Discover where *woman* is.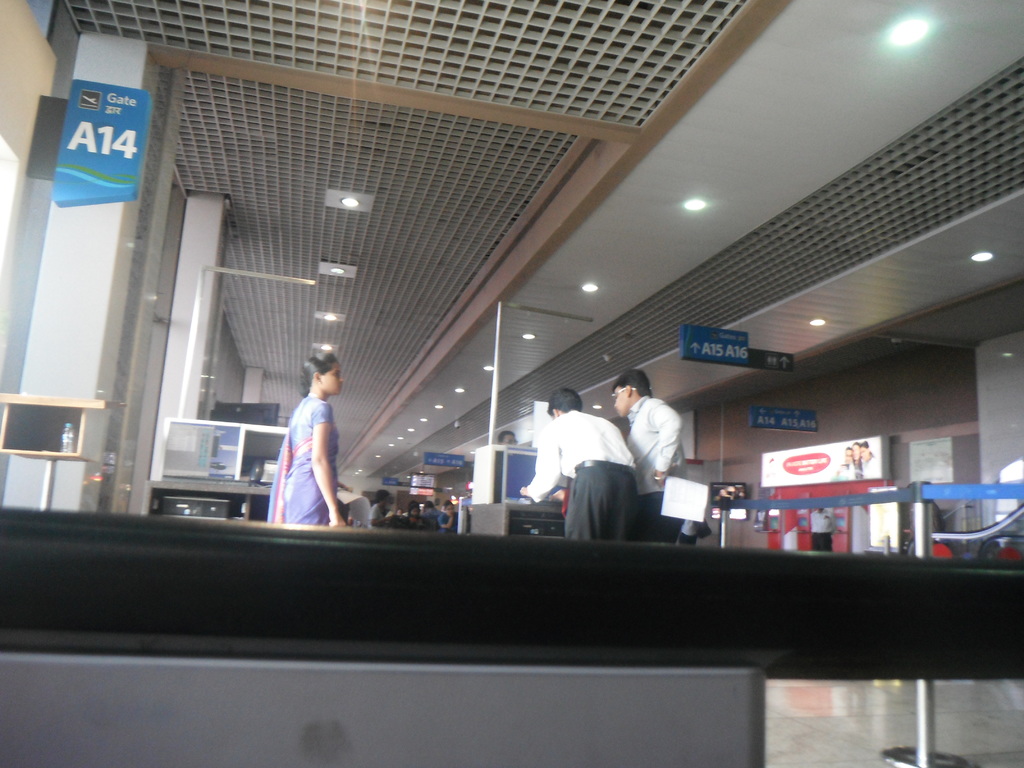
Discovered at Rect(264, 349, 355, 528).
